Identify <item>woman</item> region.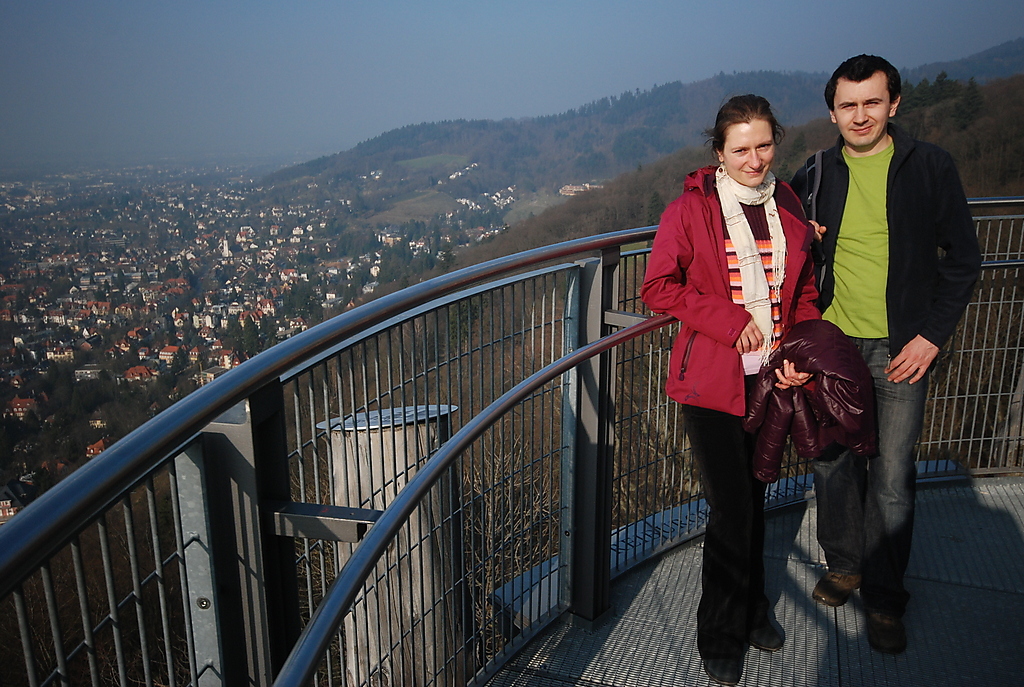
Region: select_region(658, 67, 818, 605).
